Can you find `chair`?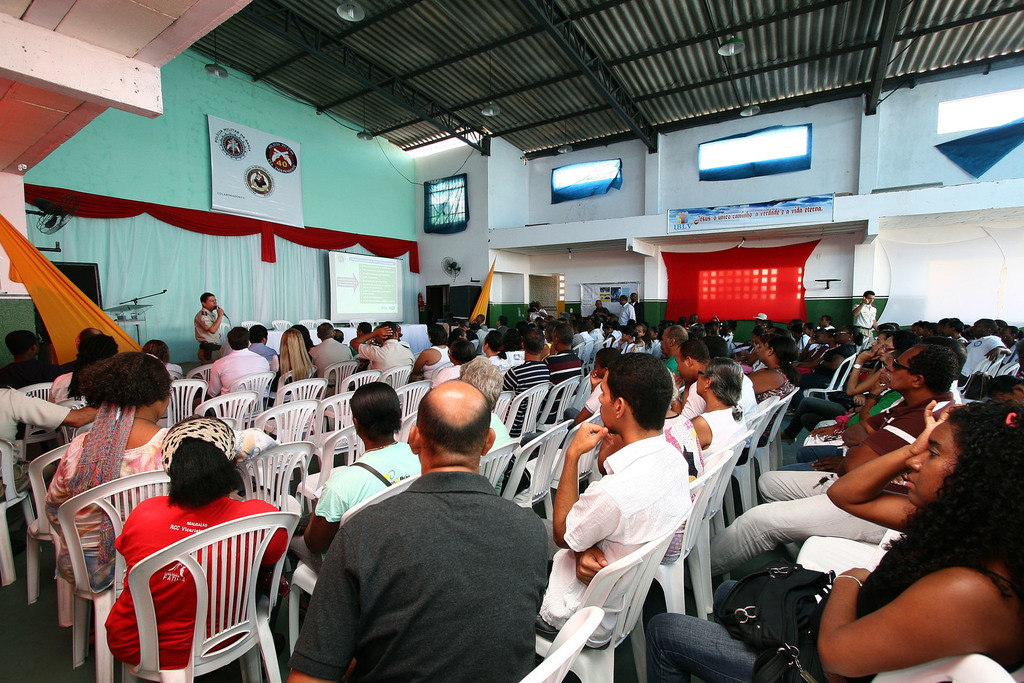
Yes, bounding box: <bbox>996, 358, 1019, 375</bbox>.
